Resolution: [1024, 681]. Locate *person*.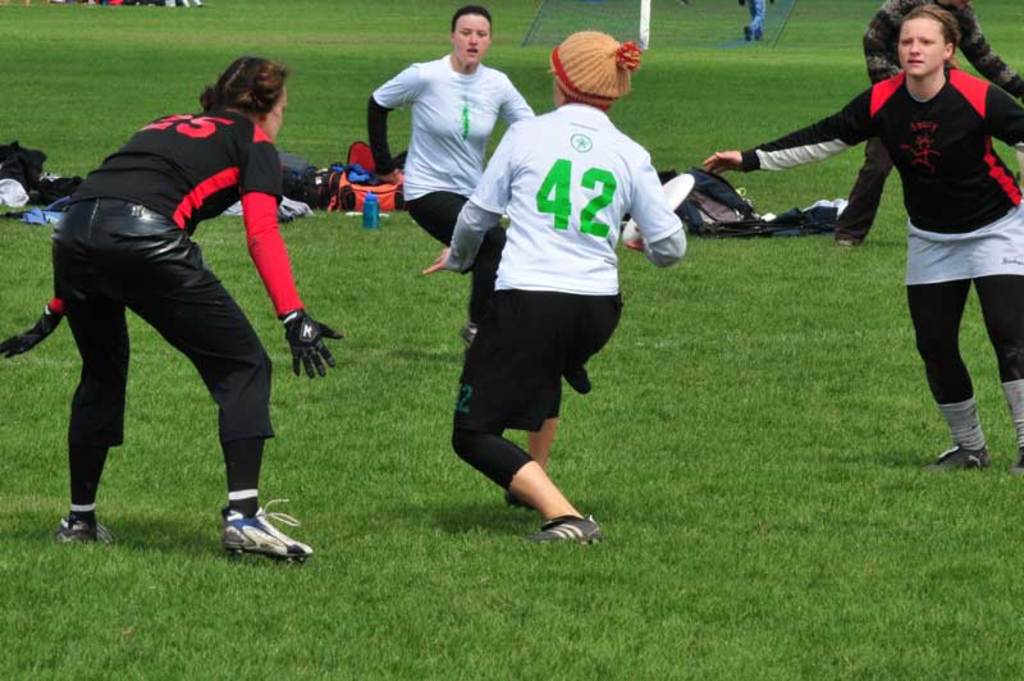
{"left": 0, "top": 52, "right": 347, "bottom": 565}.
